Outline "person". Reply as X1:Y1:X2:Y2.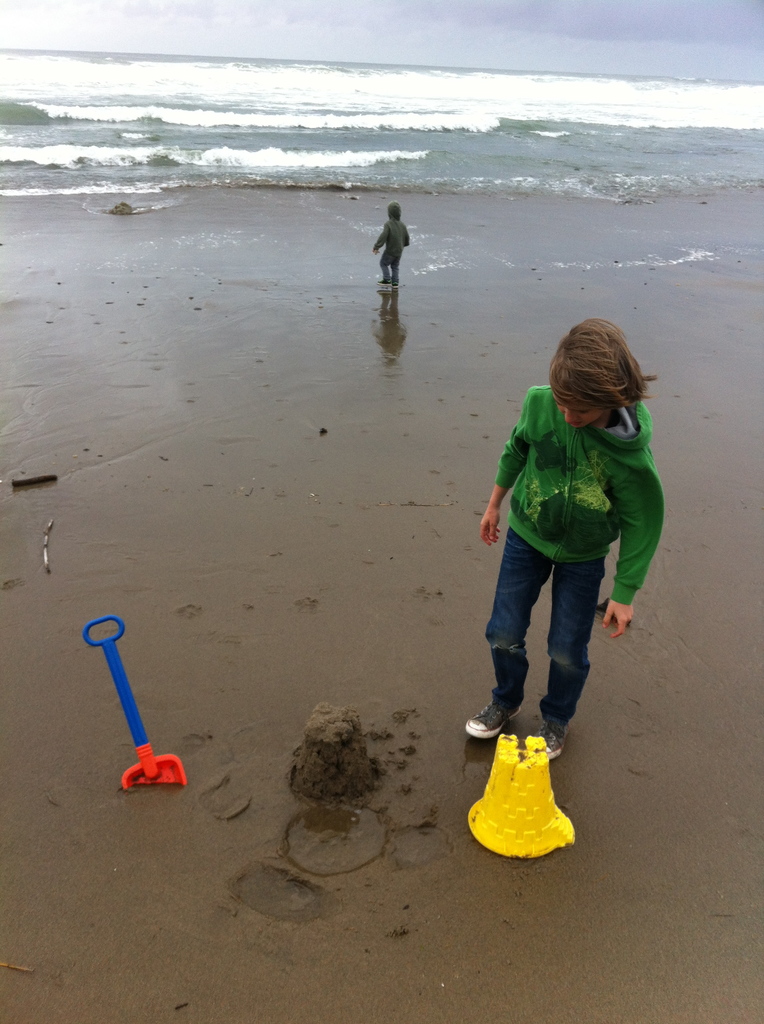
466:312:669:765.
